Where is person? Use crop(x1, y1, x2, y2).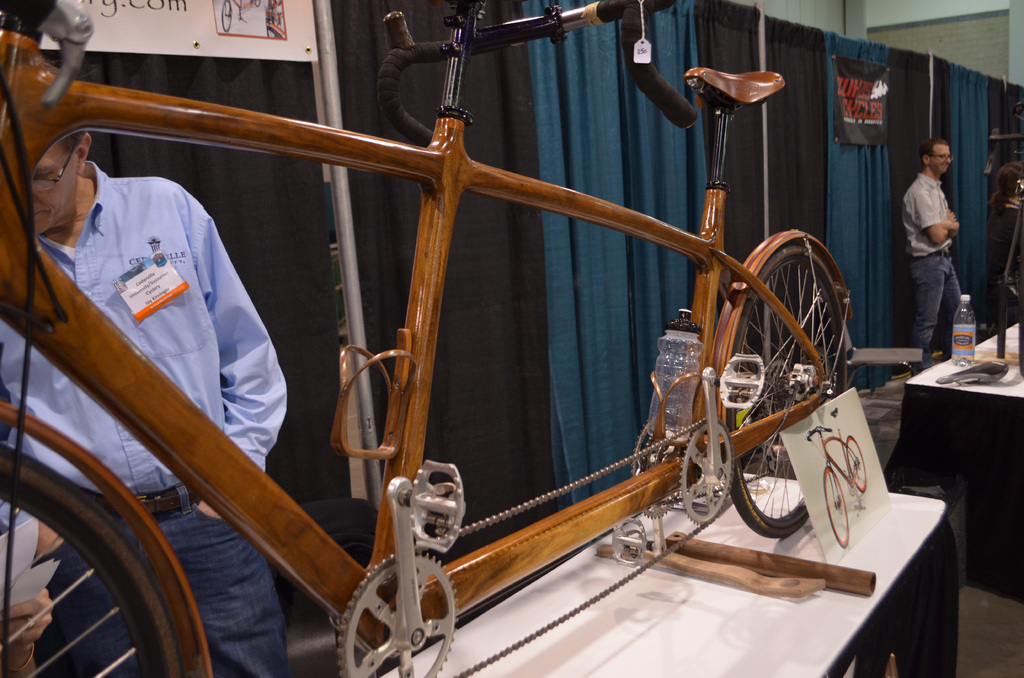
crop(988, 164, 1023, 333).
